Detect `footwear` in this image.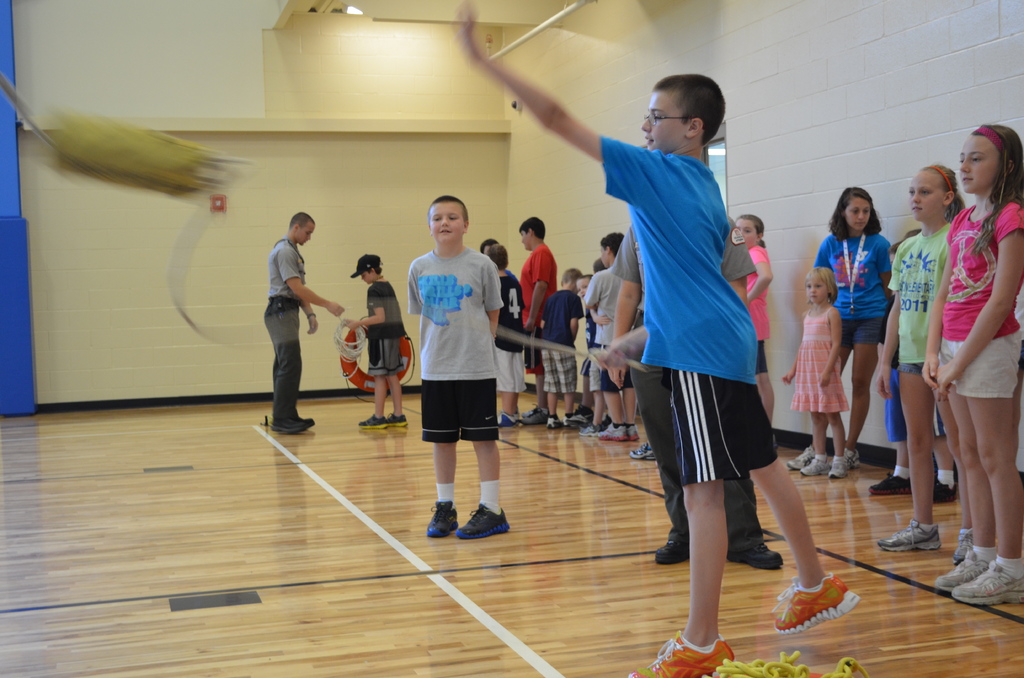
Detection: box=[771, 576, 856, 634].
